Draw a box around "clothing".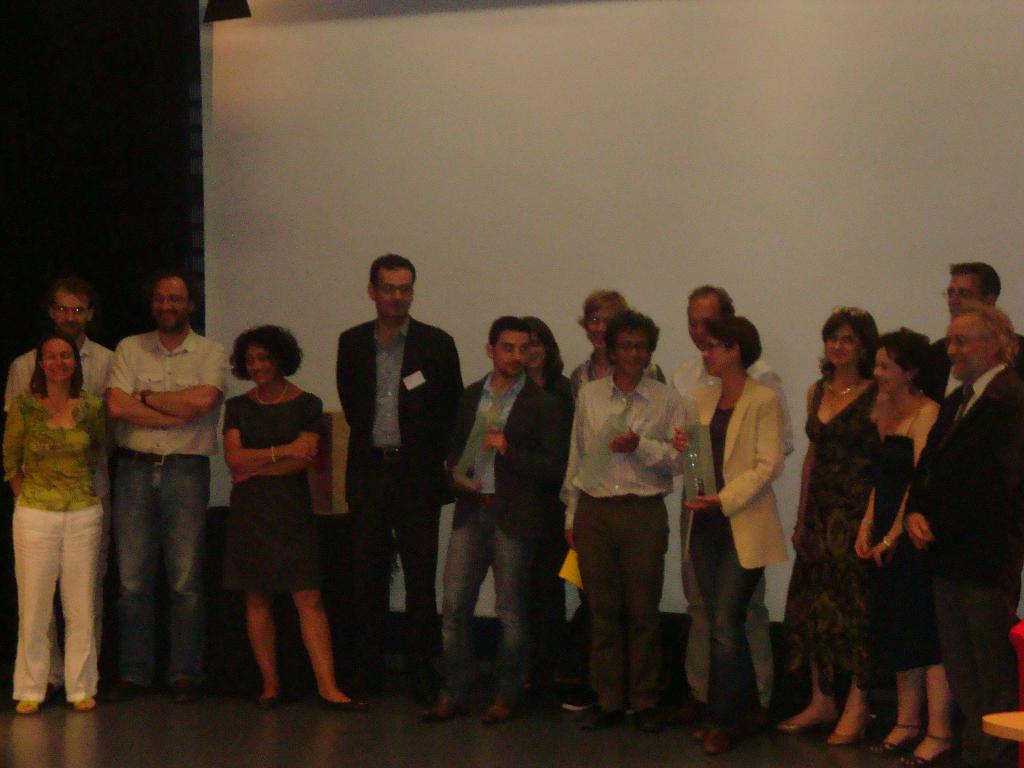
(left=565, top=347, right=668, bottom=685).
